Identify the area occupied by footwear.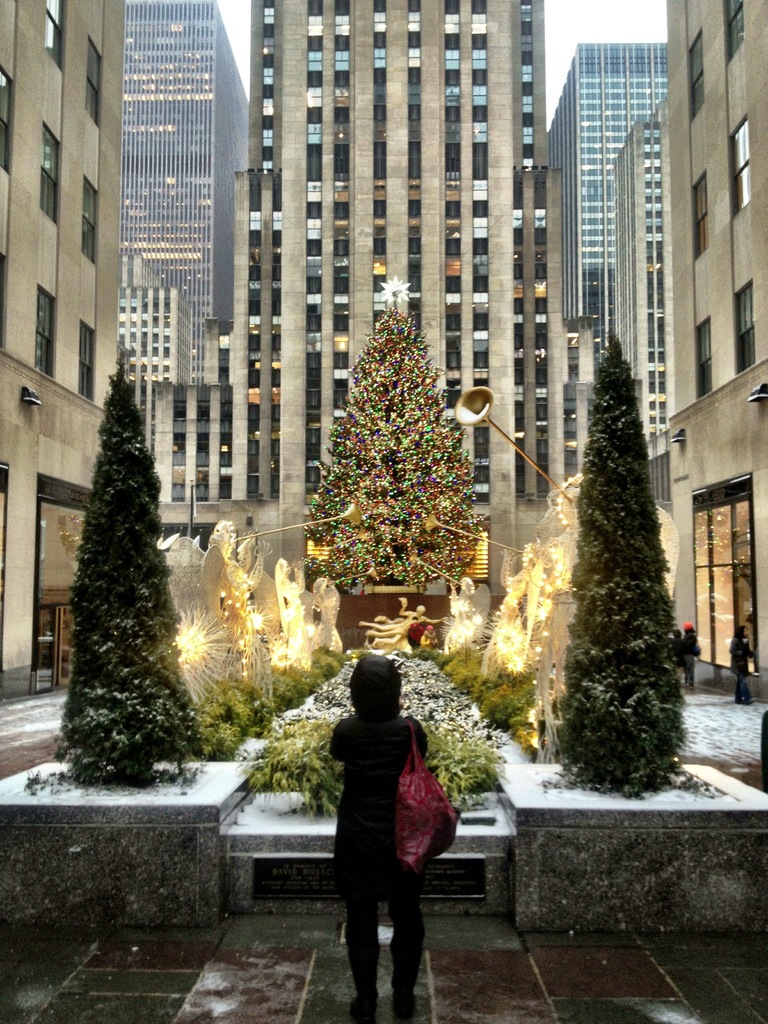
Area: [390,995,416,1023].
